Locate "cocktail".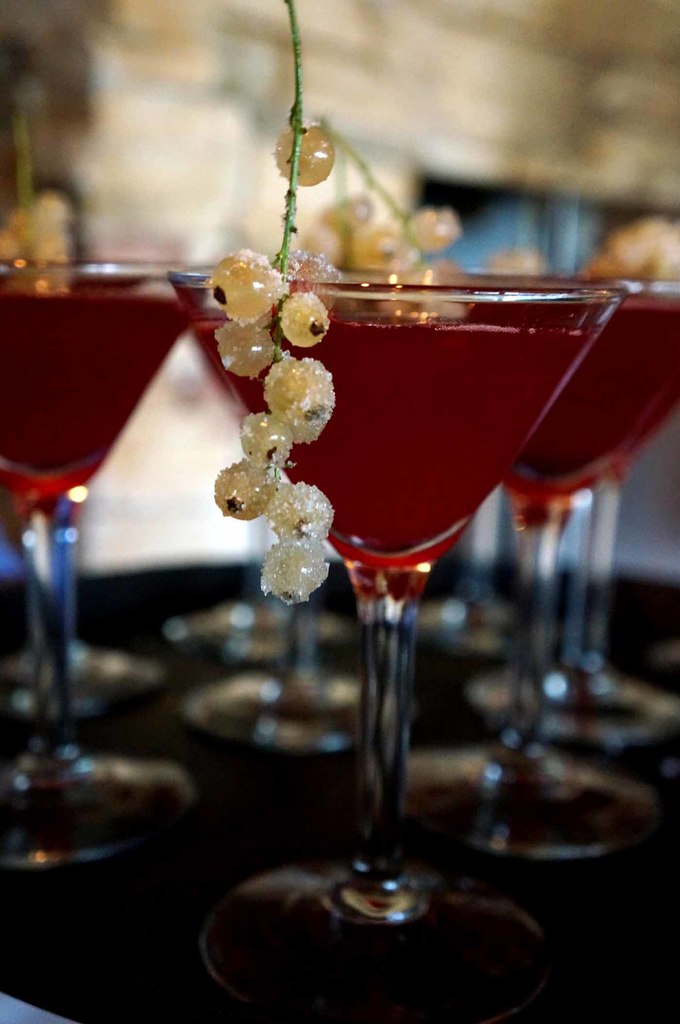
Bounding box: <bbox>0, 255, 207, 876</bbox>.
